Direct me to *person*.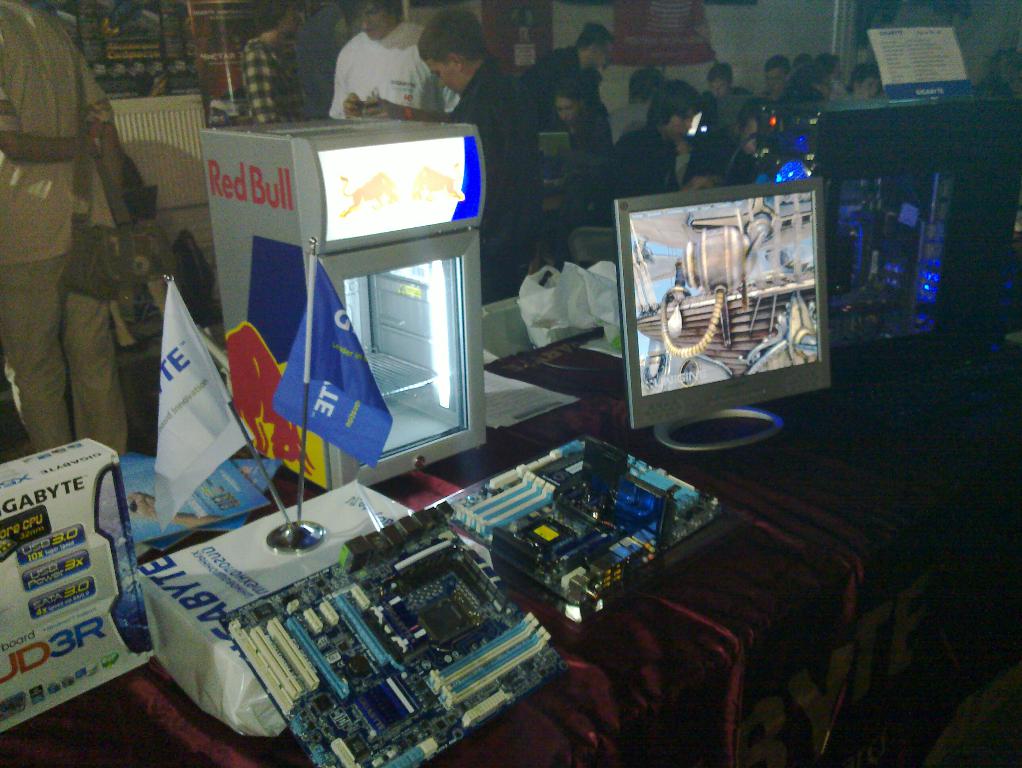
Direction: x1=414 y1=6 x2=545 y2=293.
